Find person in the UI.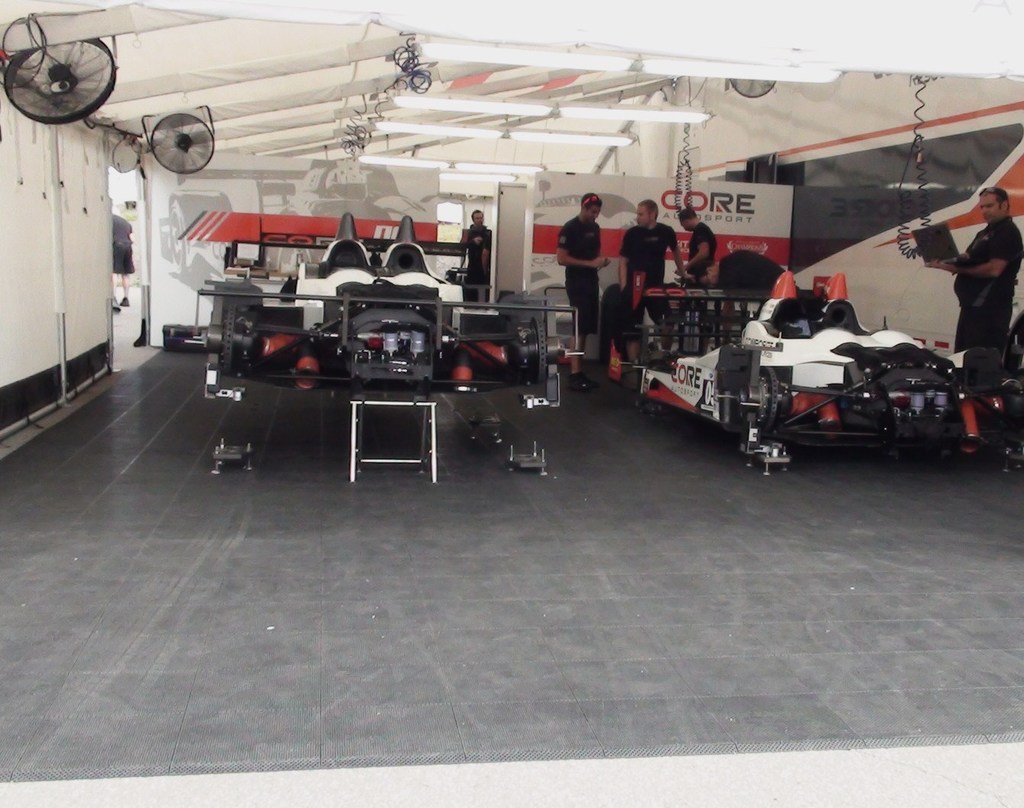
UI element at 552 193 610 388.
